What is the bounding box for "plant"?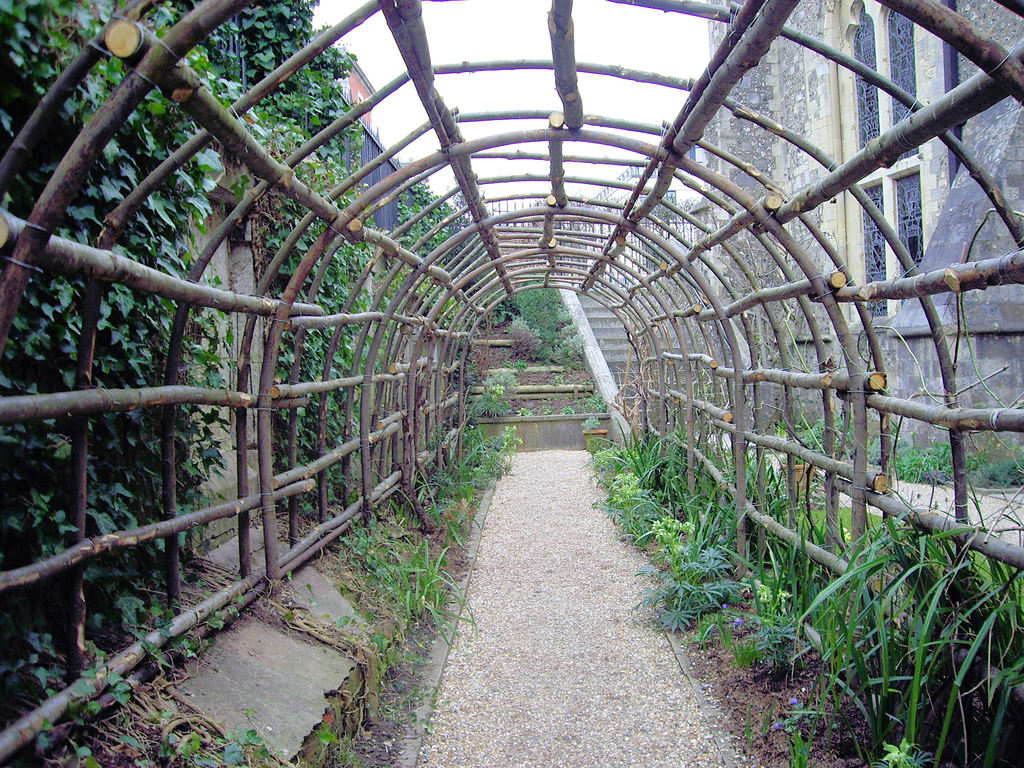
<box>897,451,942,484</box>.
